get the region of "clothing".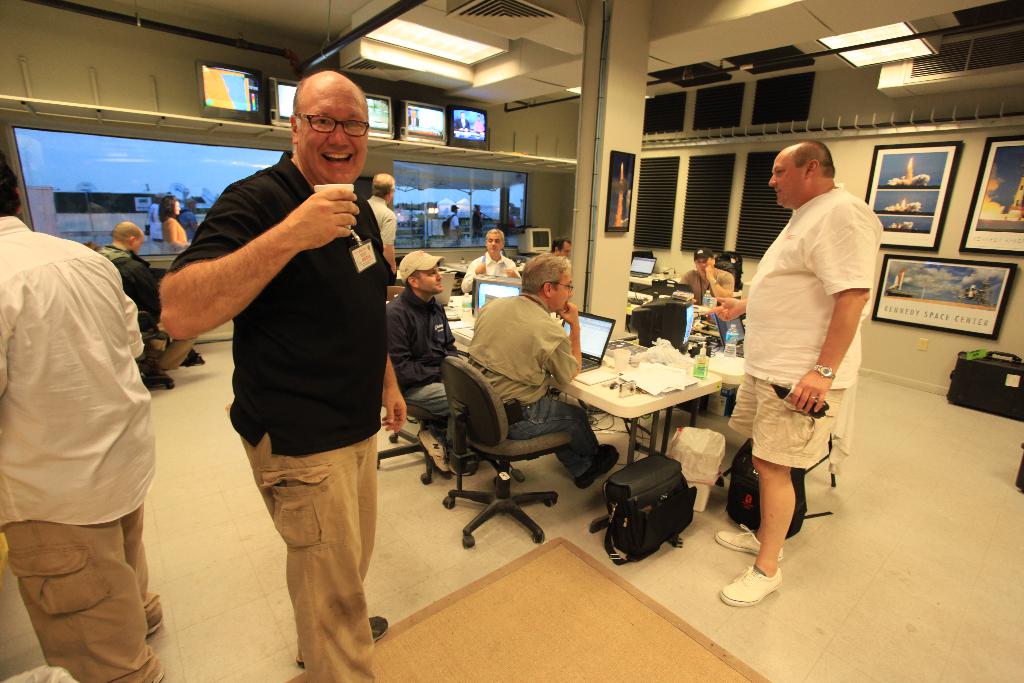
(left=381, top=290, right=454, bottom=420).
